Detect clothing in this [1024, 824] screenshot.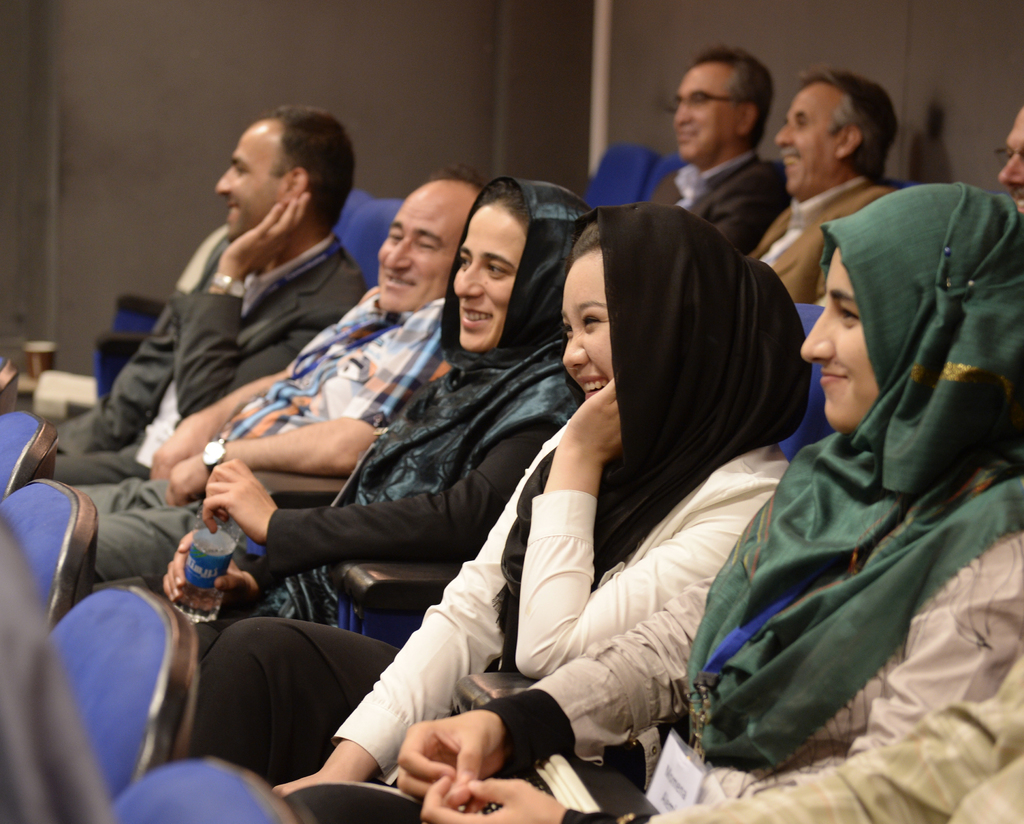
Detection: [35, 231, 363, 490].
